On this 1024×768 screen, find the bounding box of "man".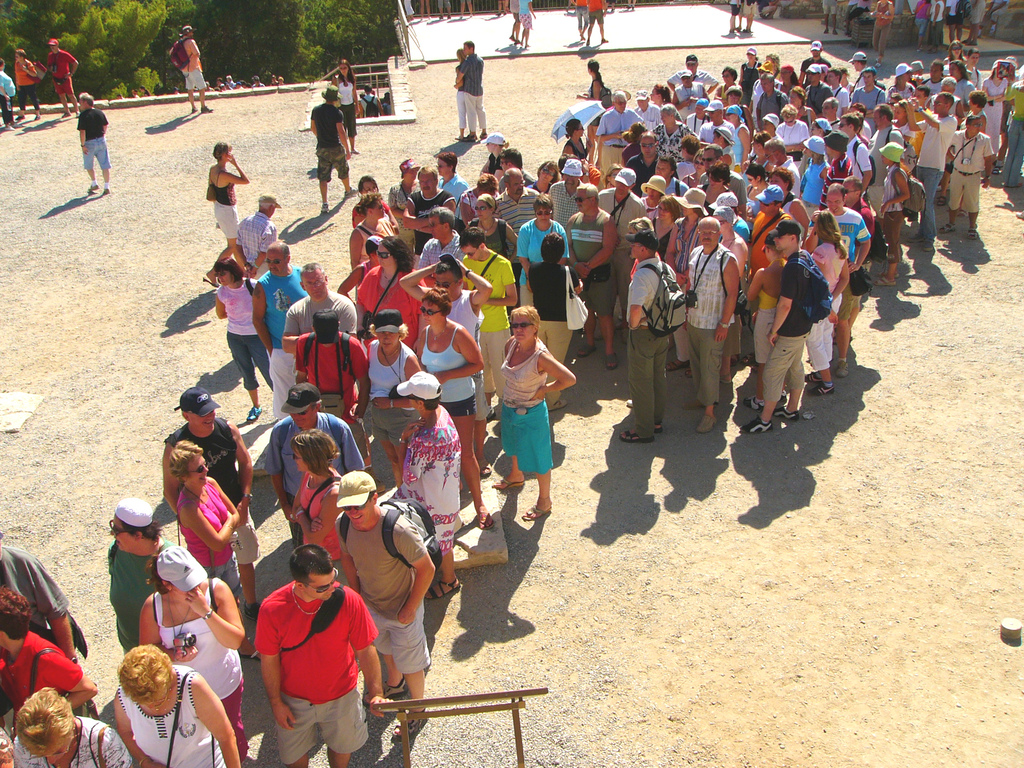
Bounding box: [590, 0, 605, 42].
